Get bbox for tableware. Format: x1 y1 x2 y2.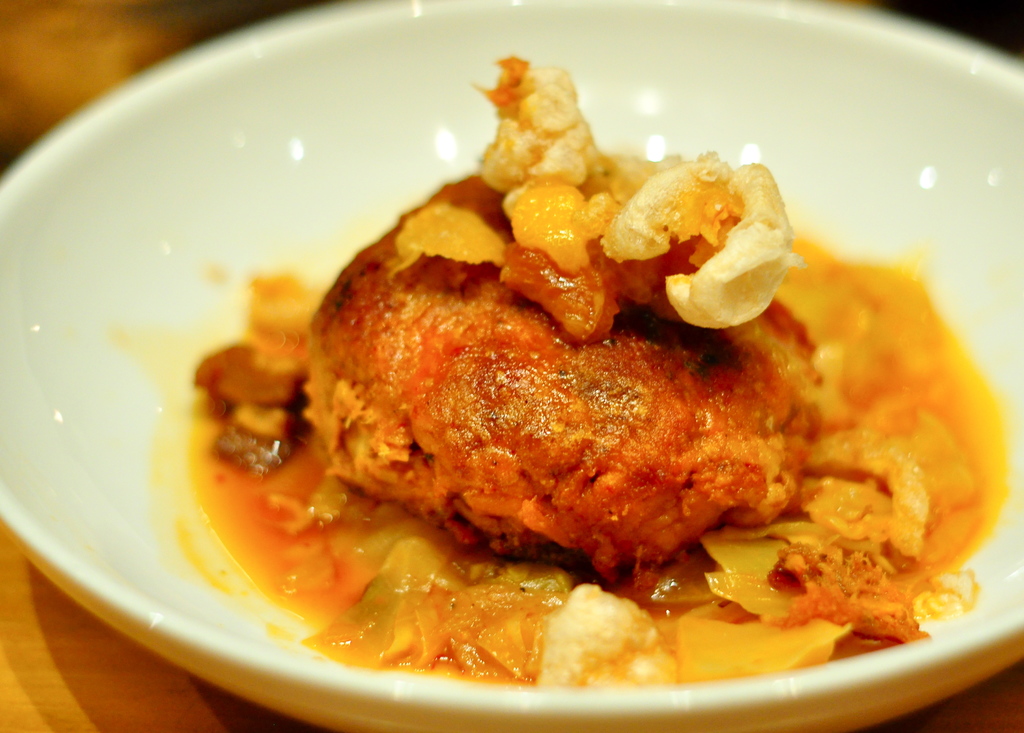
51 5 1023 732.
